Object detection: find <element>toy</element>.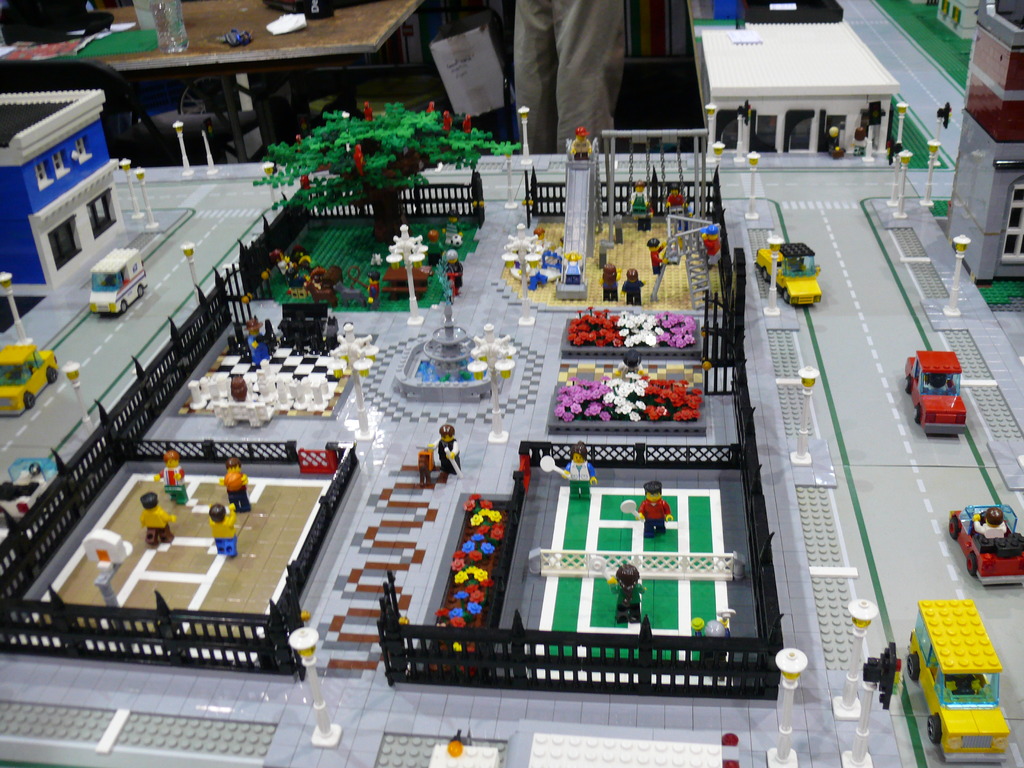
box(431, 423, 463, 476).
